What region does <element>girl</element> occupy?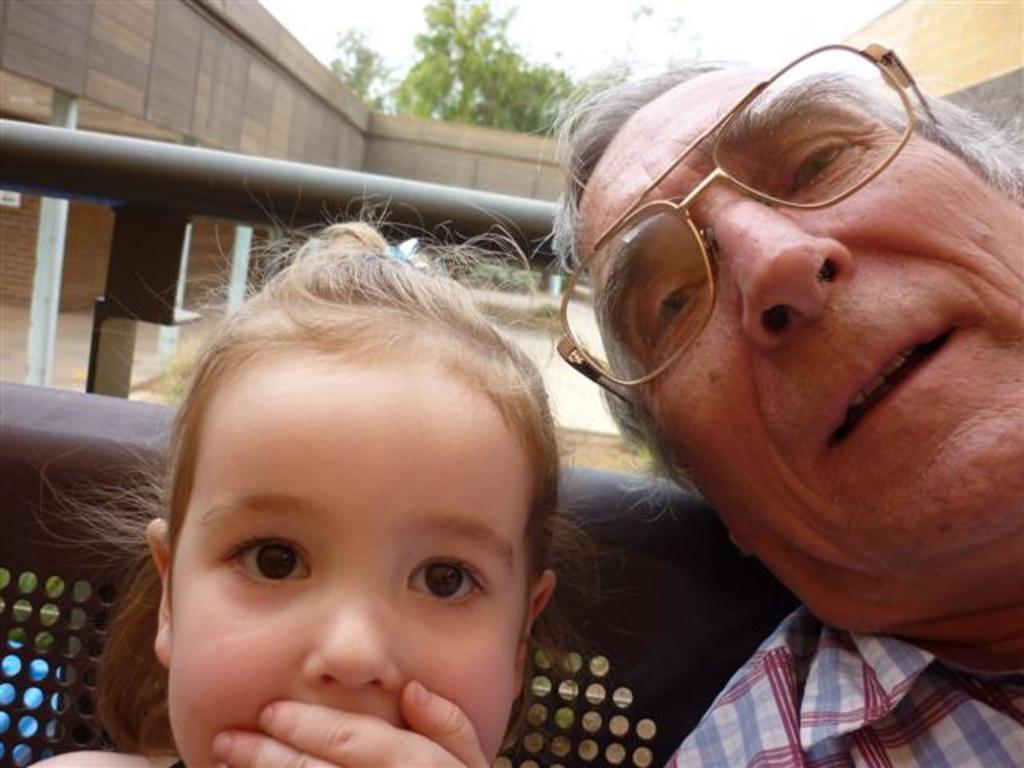
select_region(13, 168, 622, 766).
